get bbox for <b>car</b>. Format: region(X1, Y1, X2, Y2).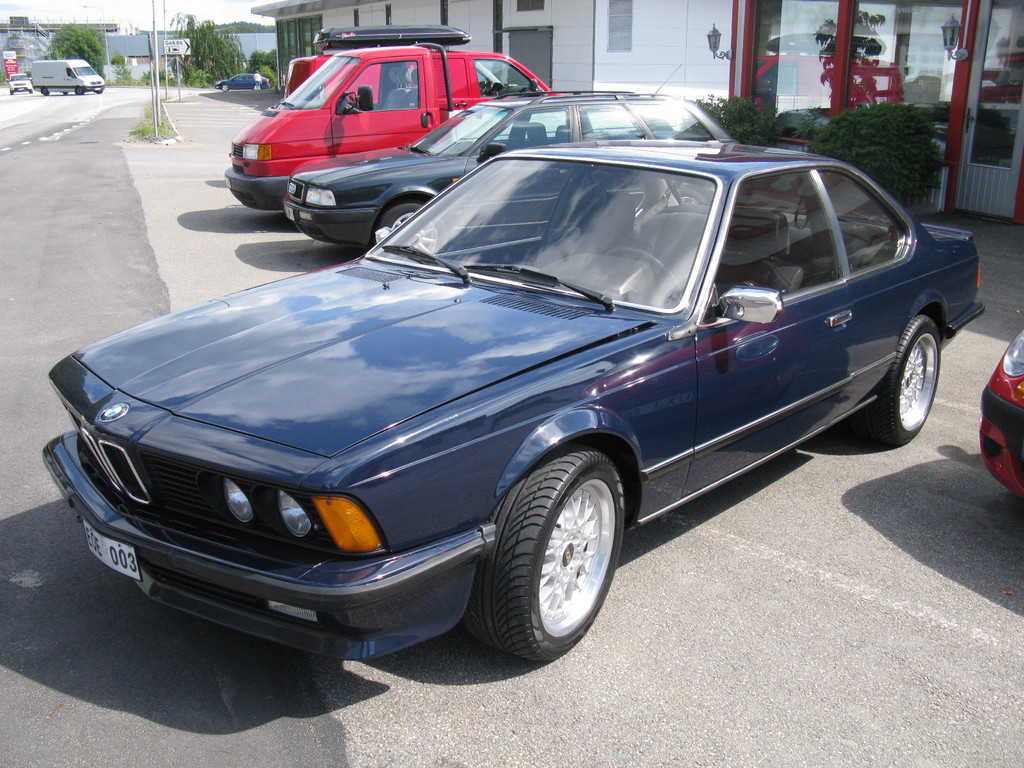
region(285, 97, 729, 260).
